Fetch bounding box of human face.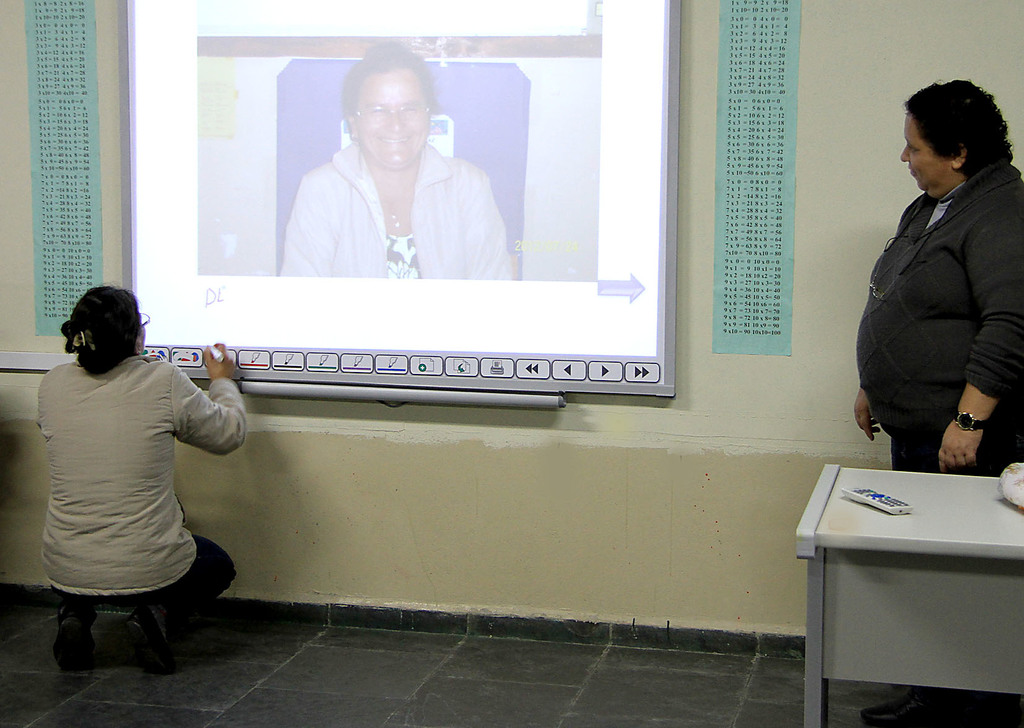
Bbox: bbox(356, 71, 430, 168).
